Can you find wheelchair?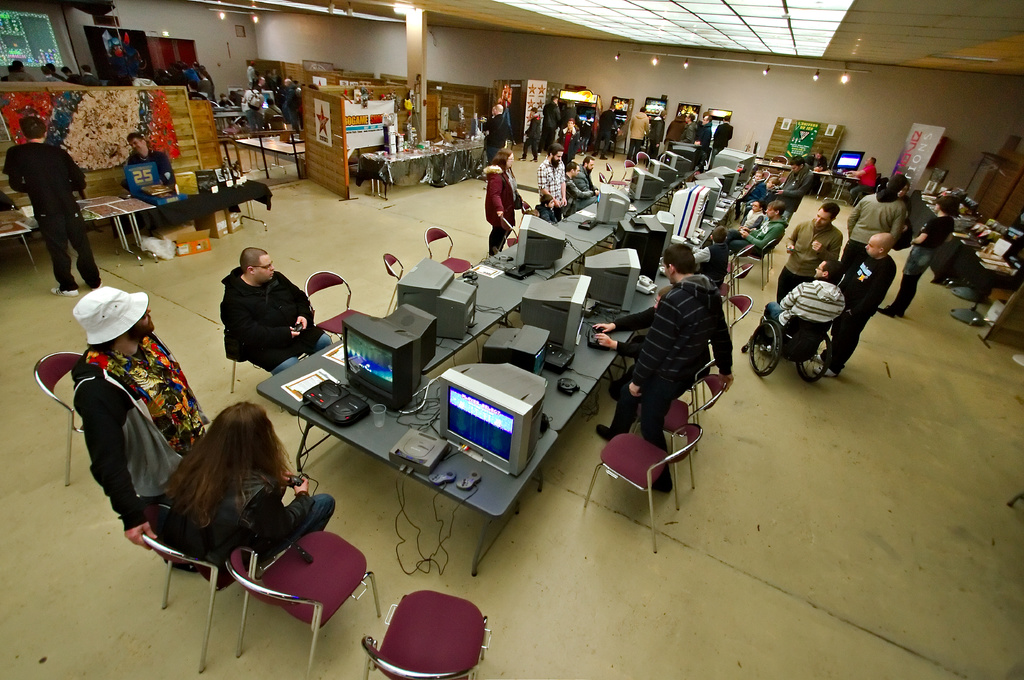
Yes, bounding box: {"x1": 741, "y1": 313, "x2": 833, "y2": 379}.
